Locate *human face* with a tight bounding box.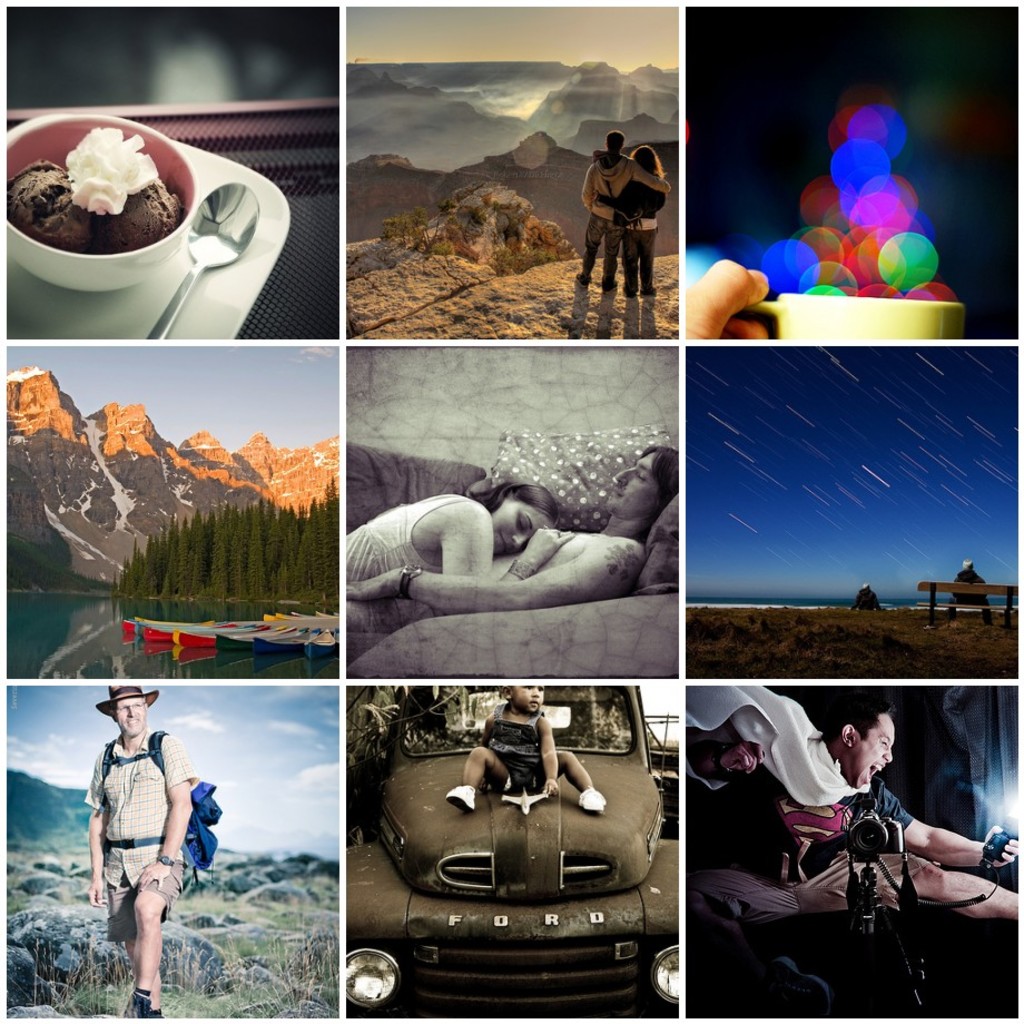
bbox=(602, 455, 648, 512).
